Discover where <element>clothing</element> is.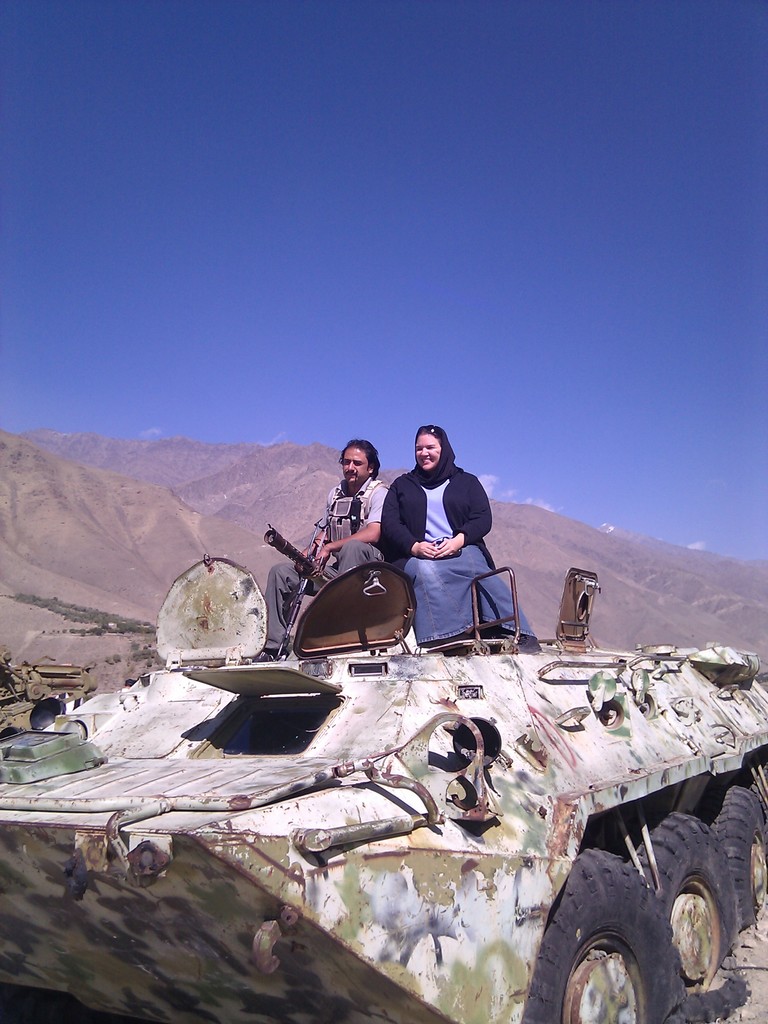
Discovered at [263, 482, 387, 636].
